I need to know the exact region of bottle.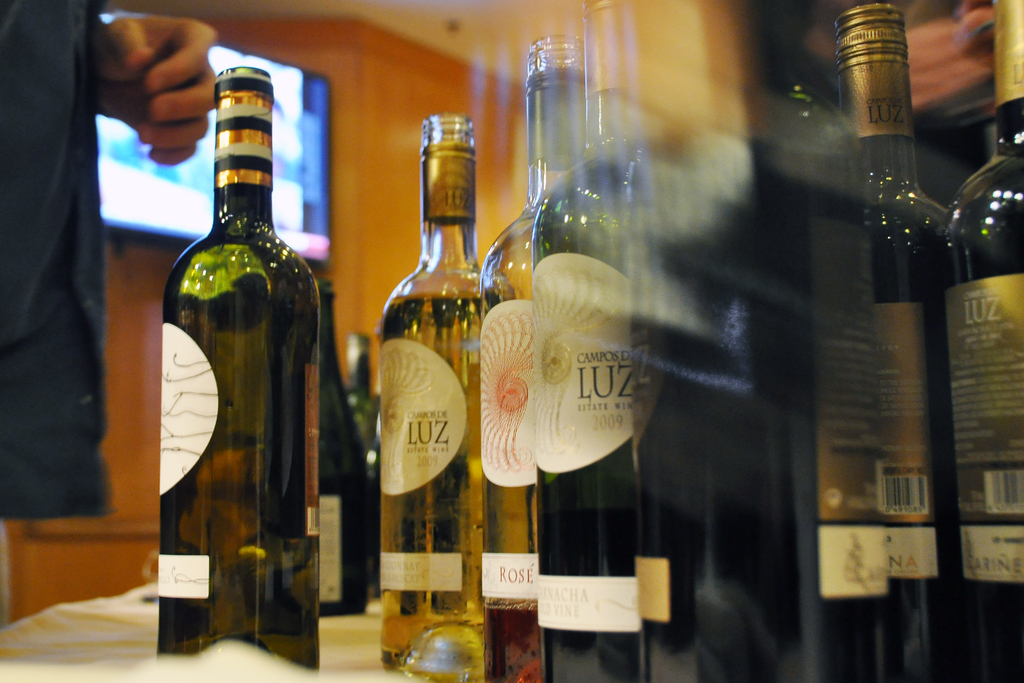
Region: [483,35,585,682].
